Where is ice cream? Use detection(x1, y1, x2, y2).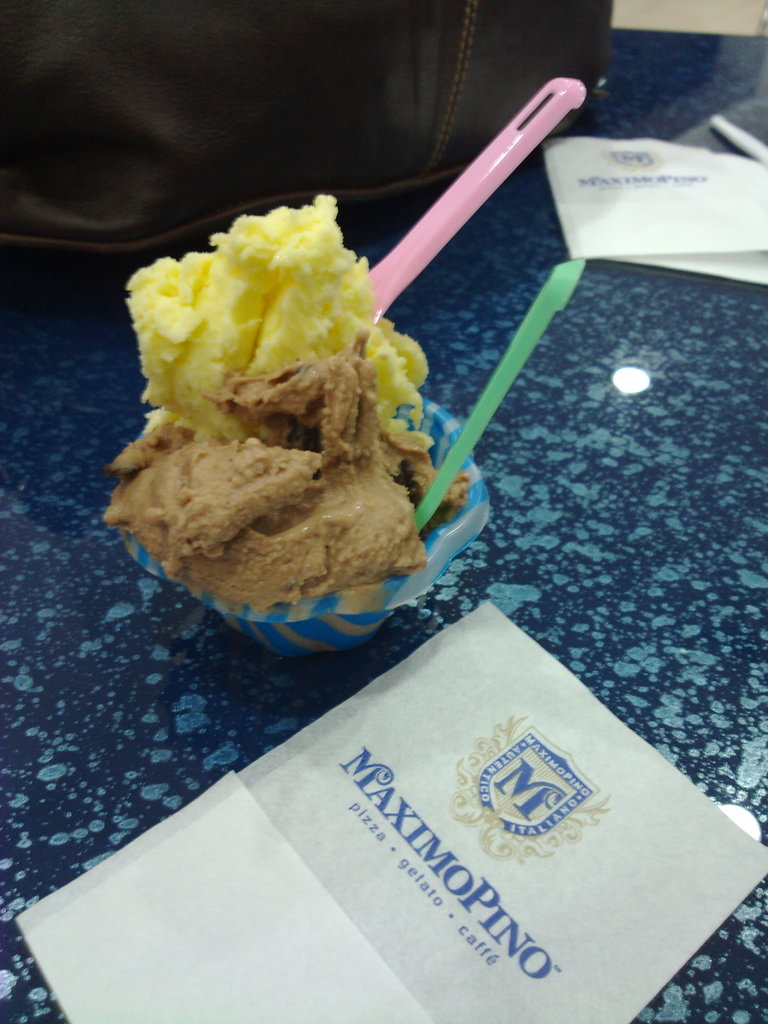
detection(116, 181, 469, 598).
